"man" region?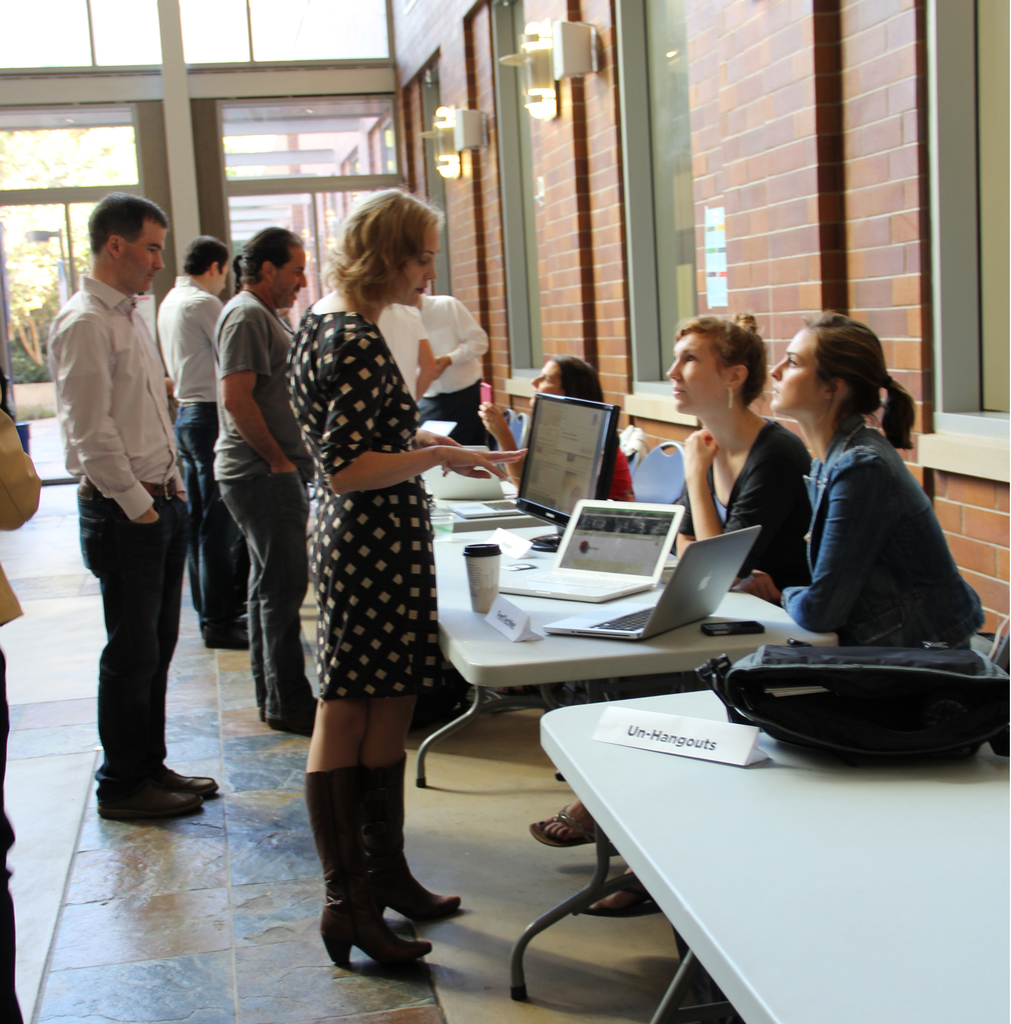
(x1=150, y1=233, x2=238, y2=652)
